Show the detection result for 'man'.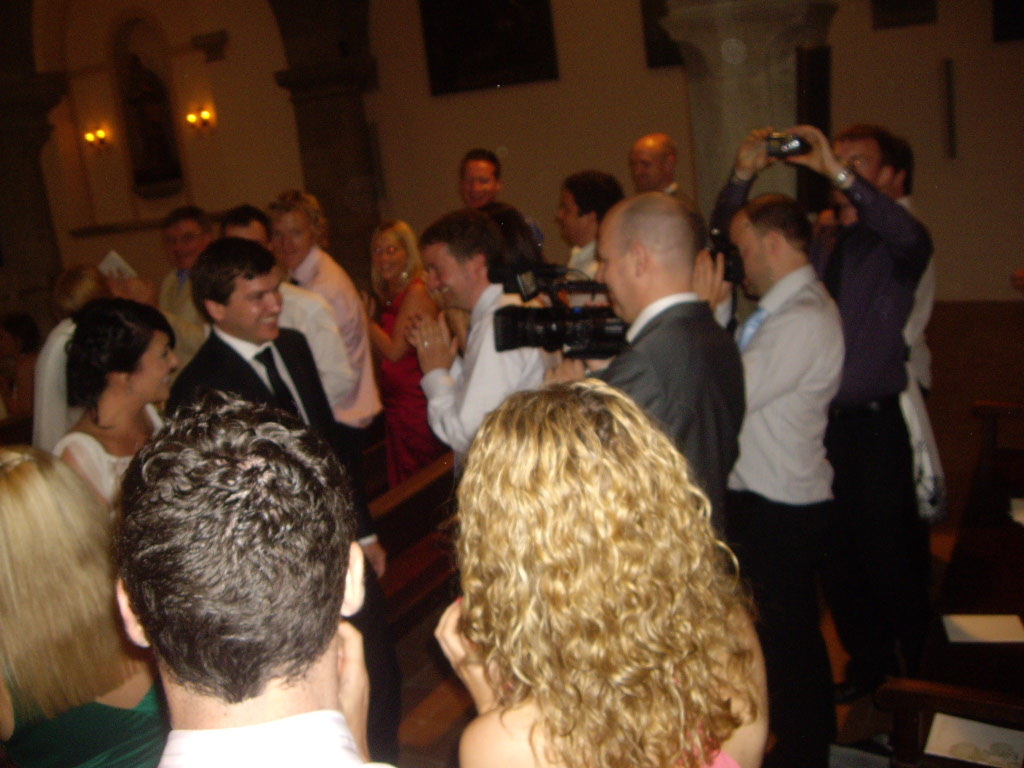
rect(541, 194, 746, 524).
